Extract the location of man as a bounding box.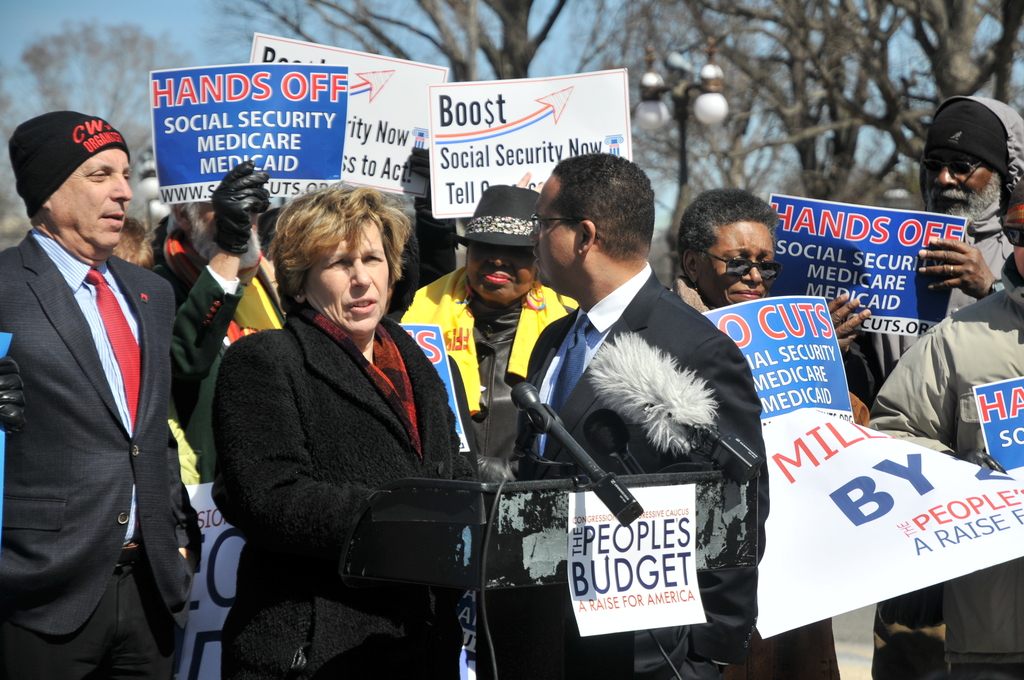
[476, 152, 769, 679].
